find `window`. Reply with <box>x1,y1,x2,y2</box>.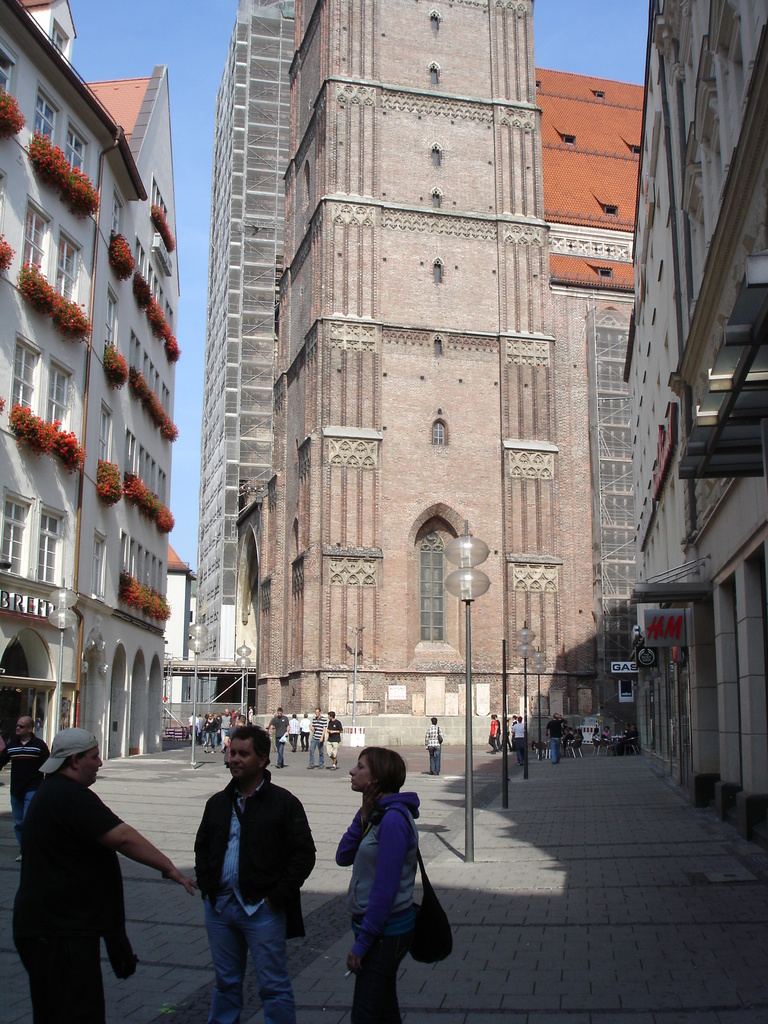
<box>430,12,442,33</box>.
